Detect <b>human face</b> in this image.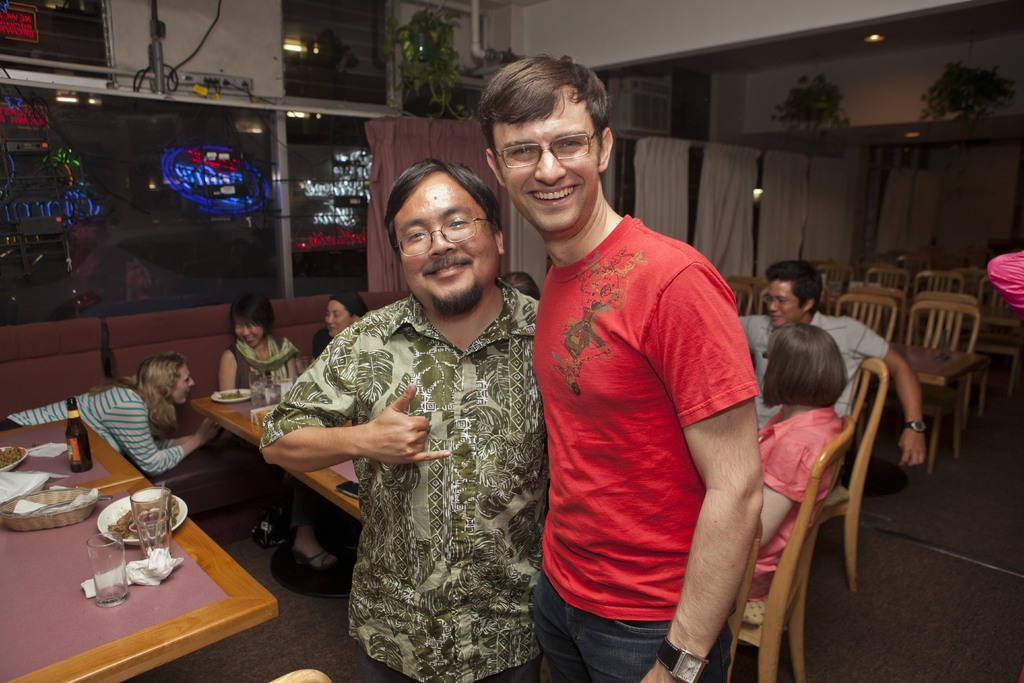
Detection: [325,304,354,332].
